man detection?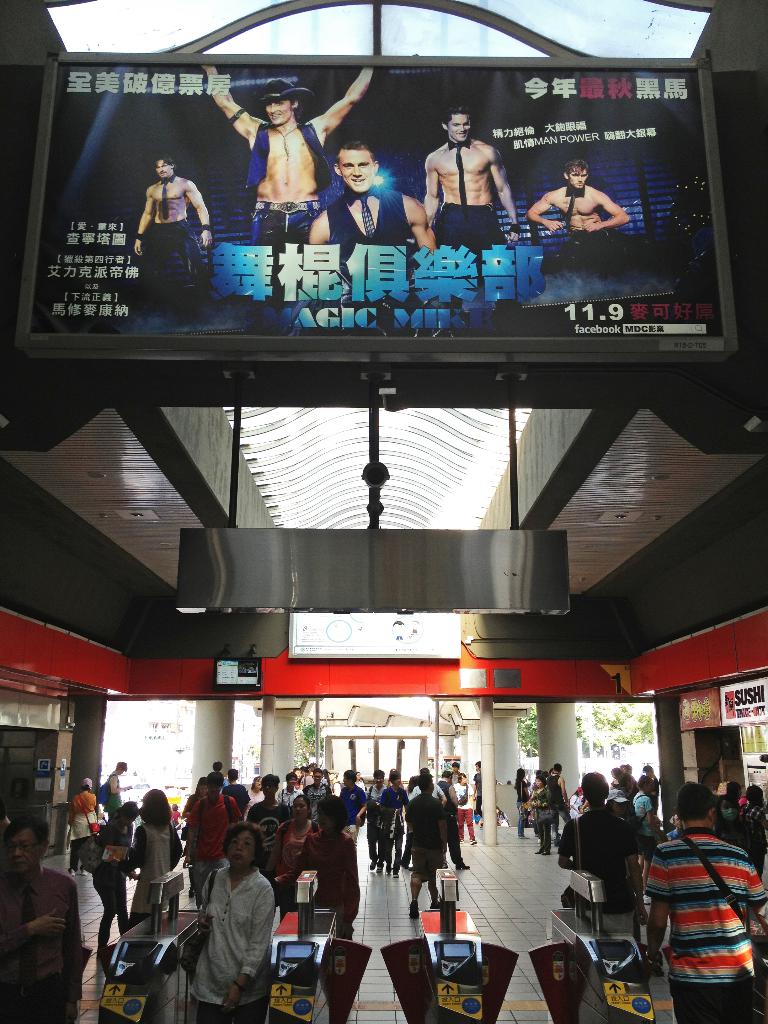
bbox=[424, 105, 520, 280]
